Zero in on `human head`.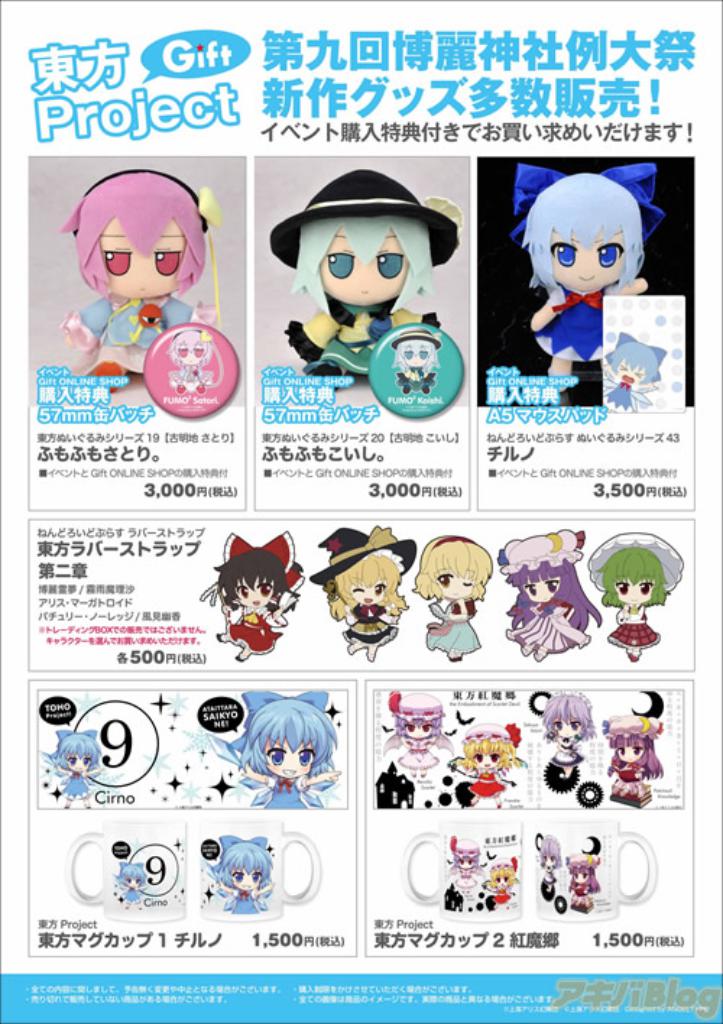
Zeroed in: x1=383 y1=686 x2=447 y2=743.
